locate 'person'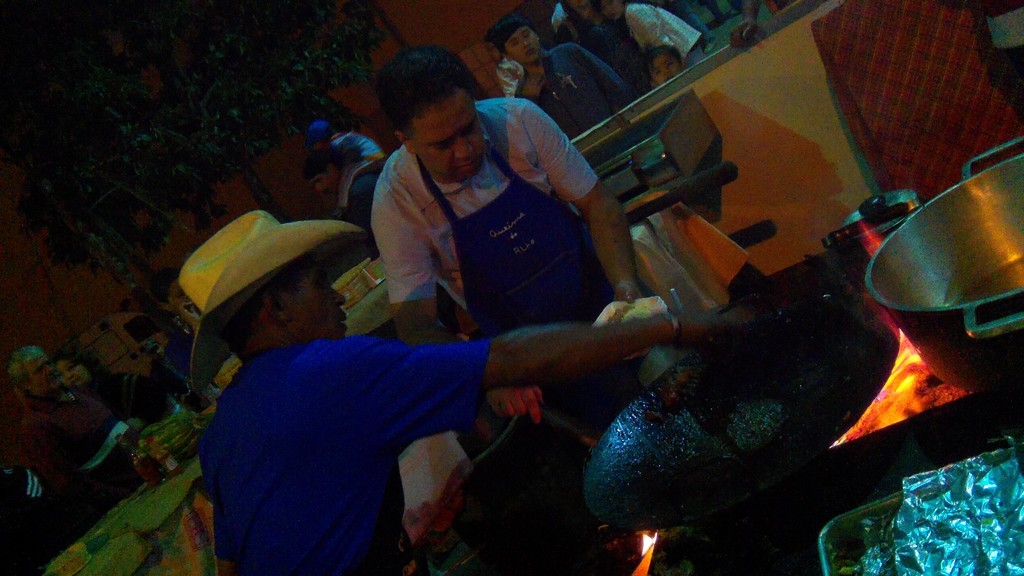
54, 351, 166, 422
